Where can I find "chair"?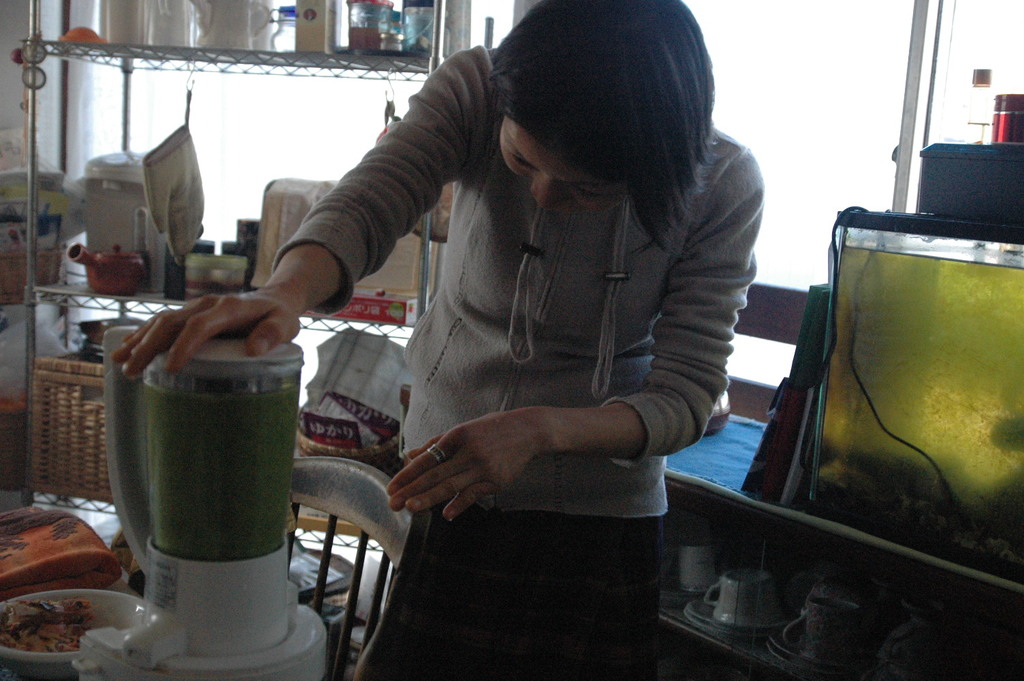
You can find it at <box>278,432,391,678</box>.
